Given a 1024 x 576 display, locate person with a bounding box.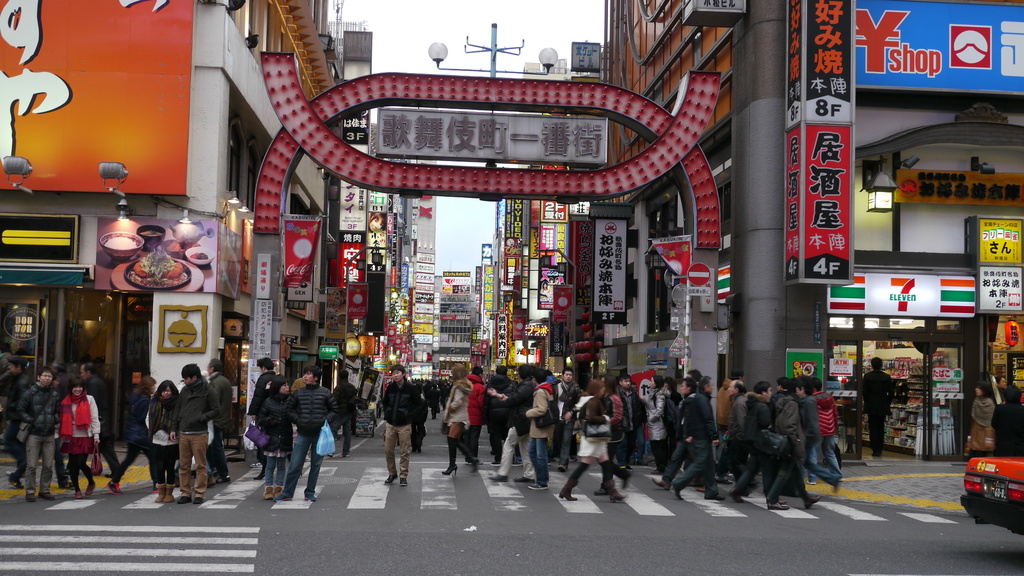
Located: 518,367,560,492.
